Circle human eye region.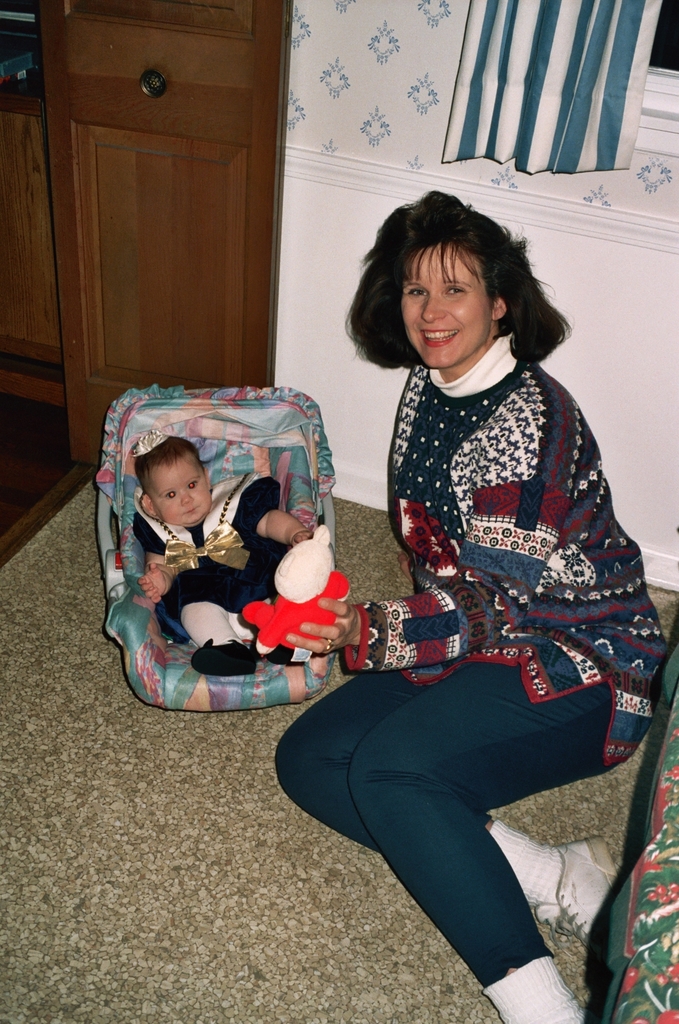
Region: pyautogui.locateOnScreen(160, 487, 177, 501).
